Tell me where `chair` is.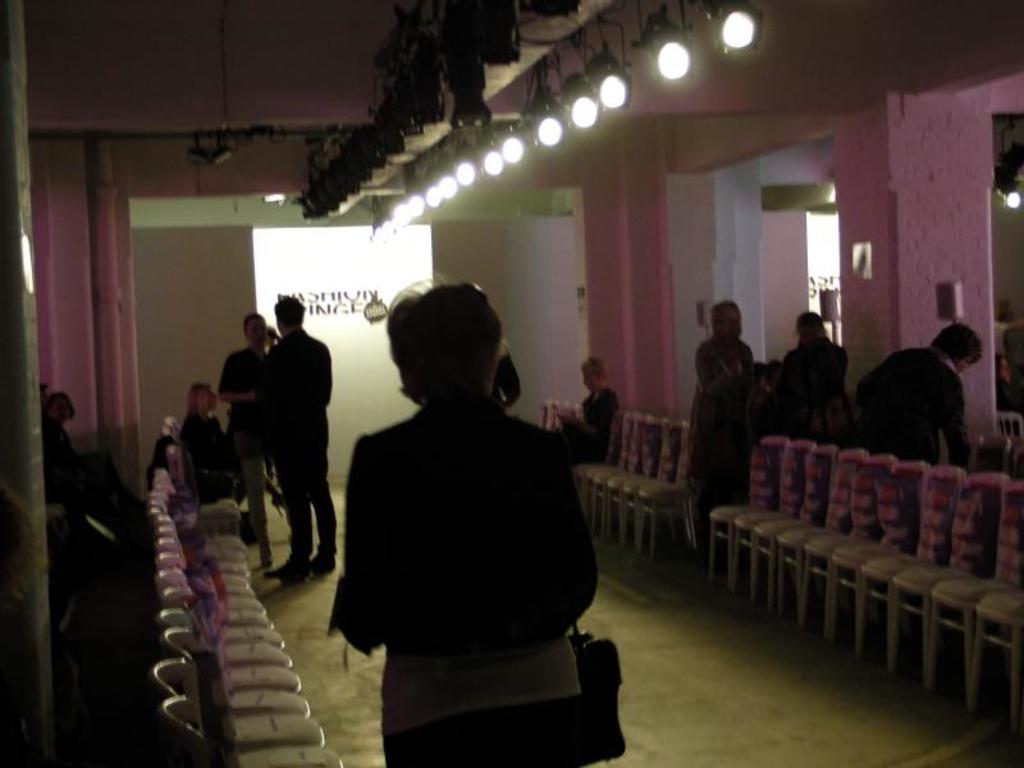
`chair` is at detection(972, 433, 1010, 476).
